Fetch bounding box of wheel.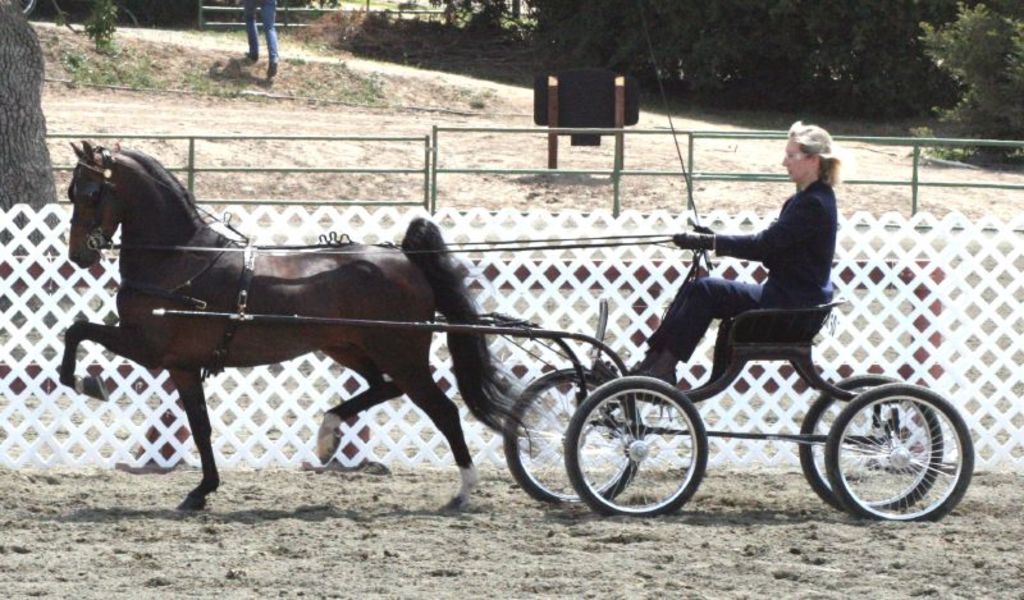
Bbox: 801:374:941:509.
